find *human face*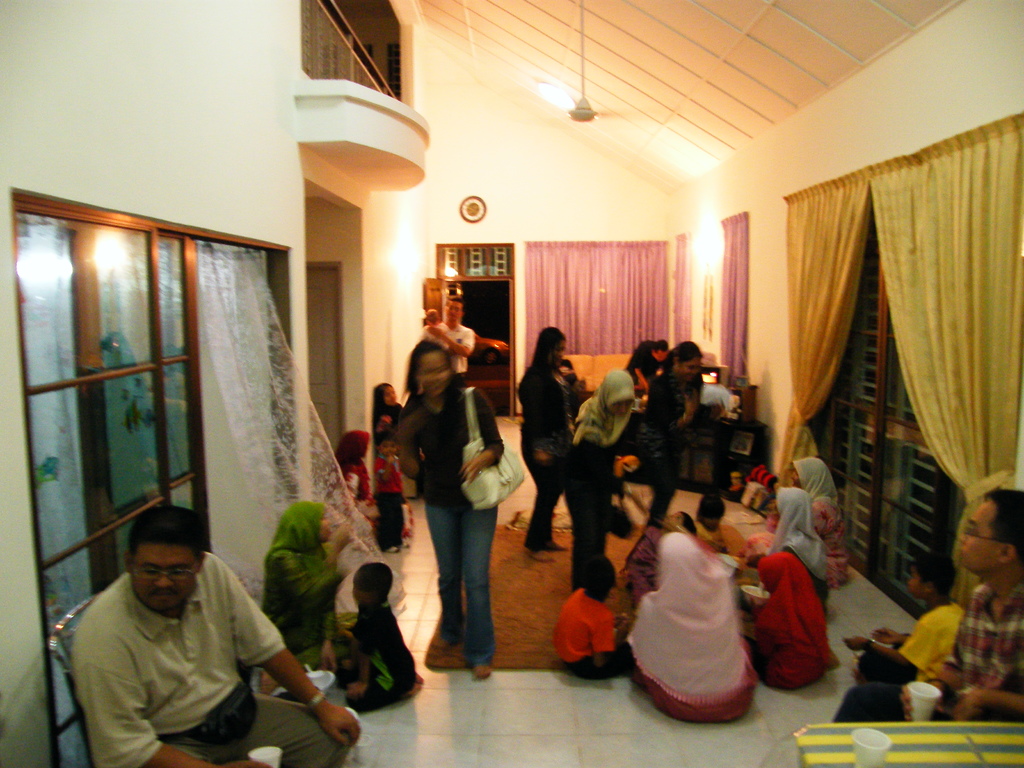
rect(609, 399, 634, 417)
